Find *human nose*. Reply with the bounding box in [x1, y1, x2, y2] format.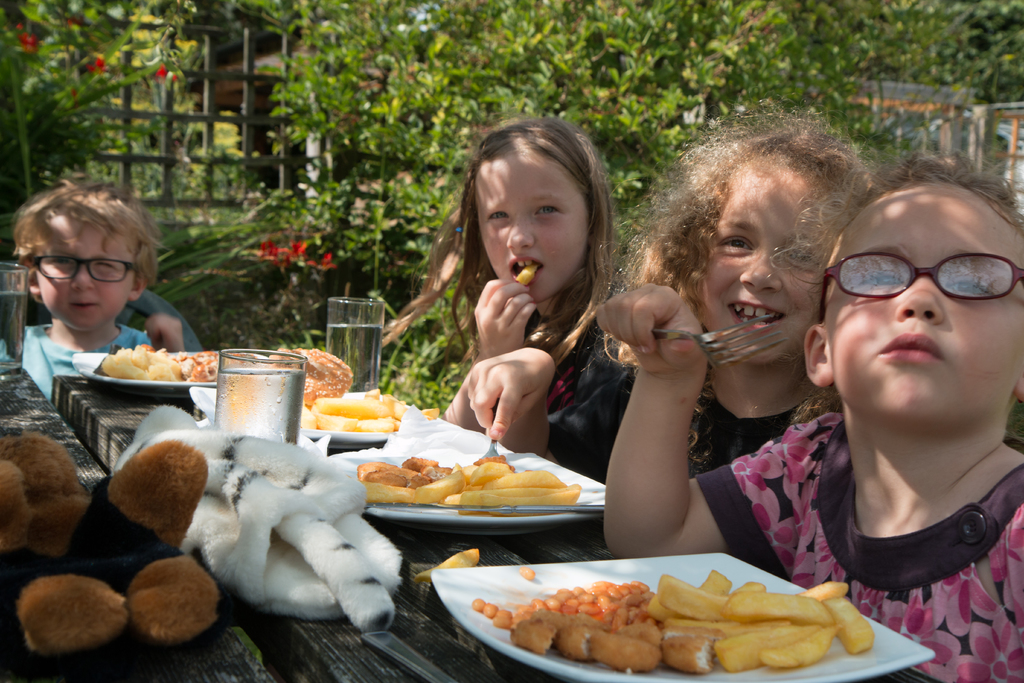
[895, 271, 944, 324].
